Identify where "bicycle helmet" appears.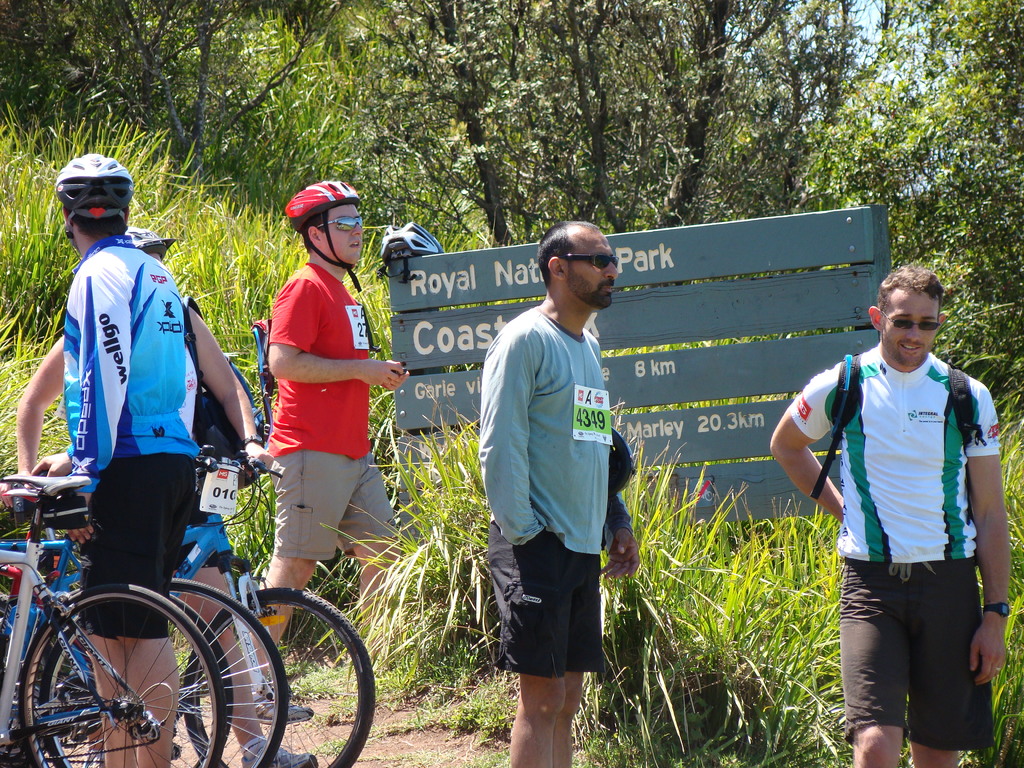
Appears at 285, 183, 365, 292.
